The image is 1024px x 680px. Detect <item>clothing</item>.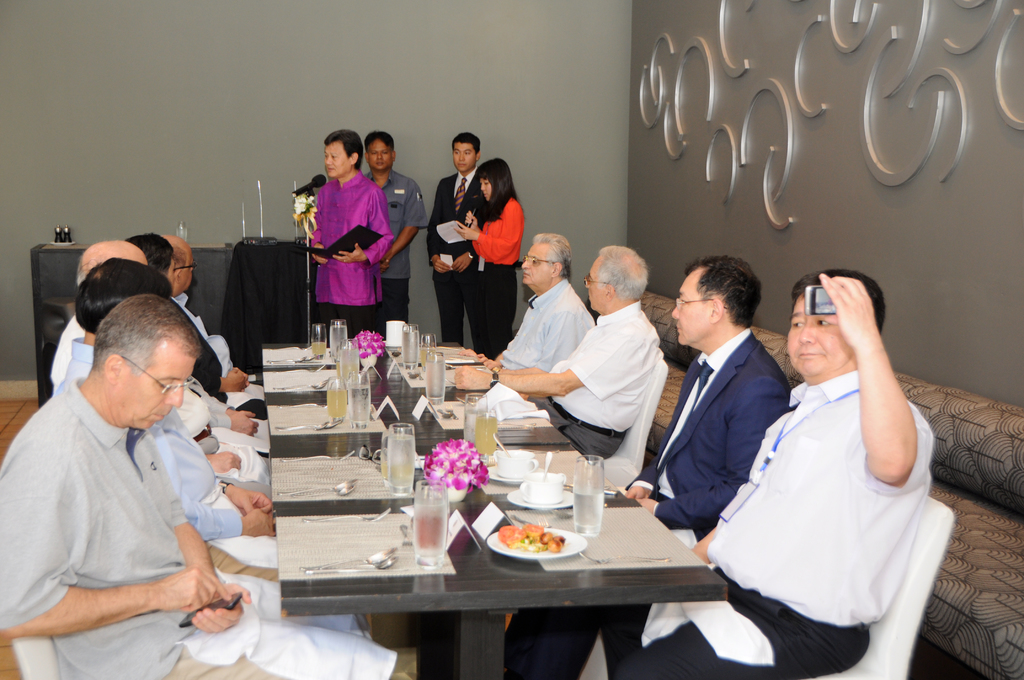
Detection: 447/188/527/357.
